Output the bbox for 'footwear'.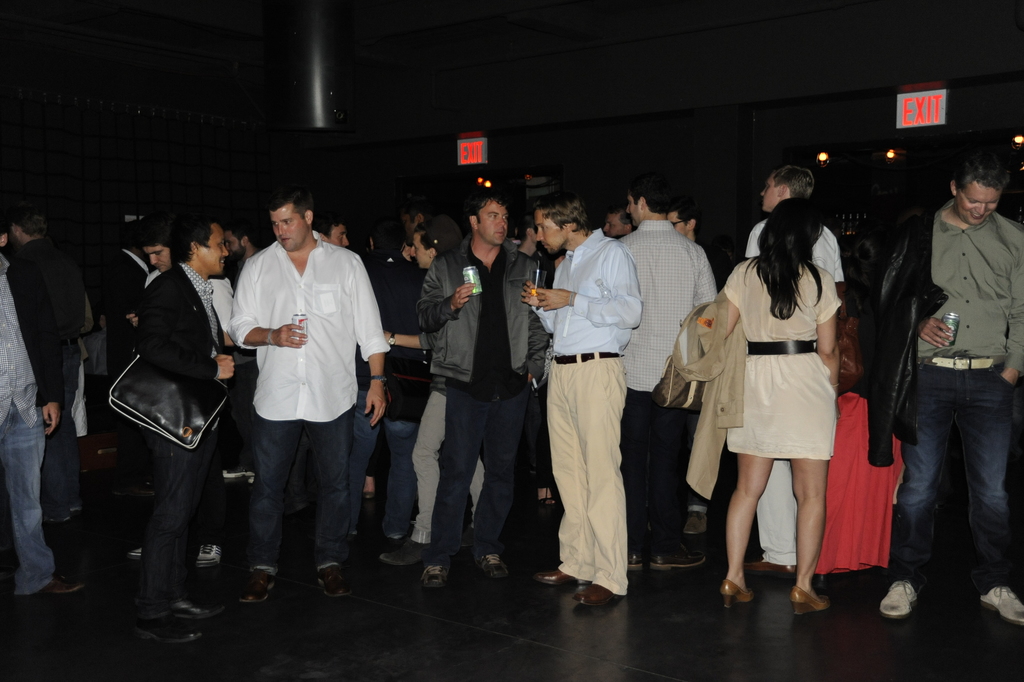
[193, 543, 225, 572].
